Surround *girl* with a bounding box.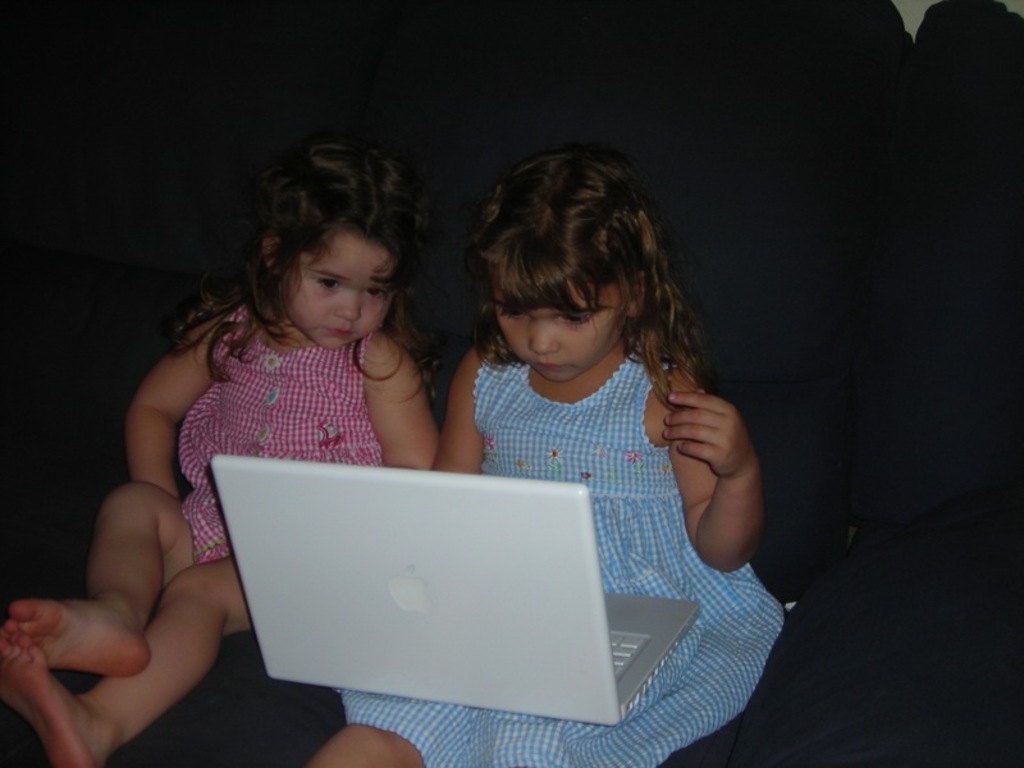
bbox(0, 148, 445, 767).
